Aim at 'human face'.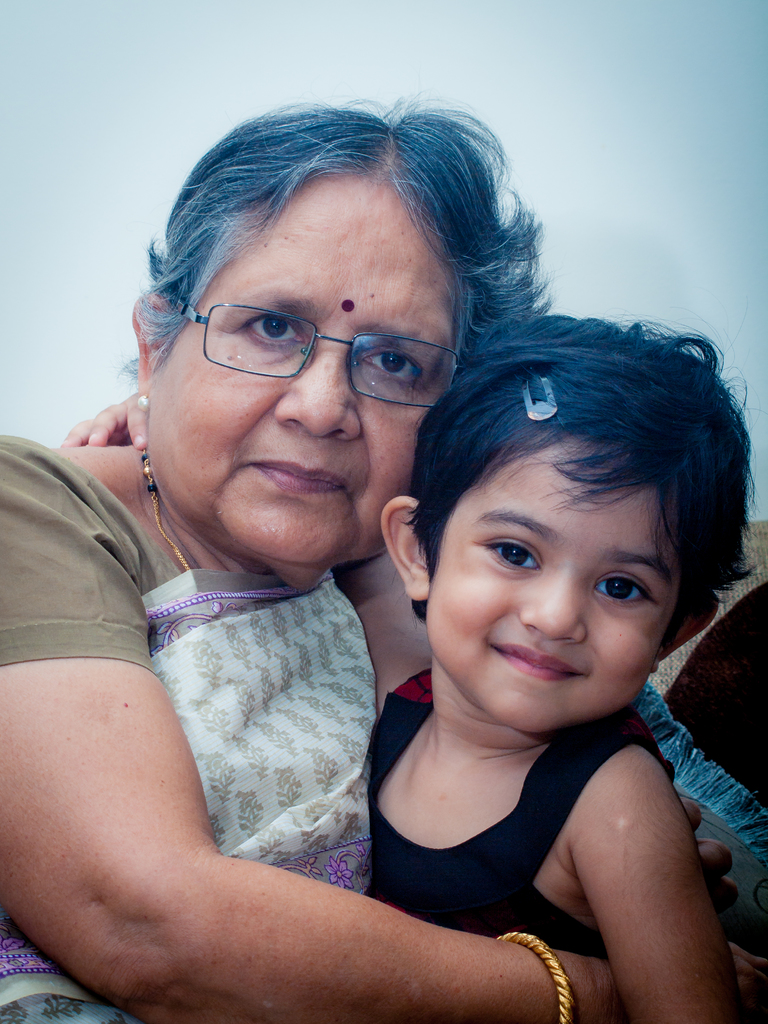
Aimed at [x1=425, y1=431, x2=675, y2=724].
